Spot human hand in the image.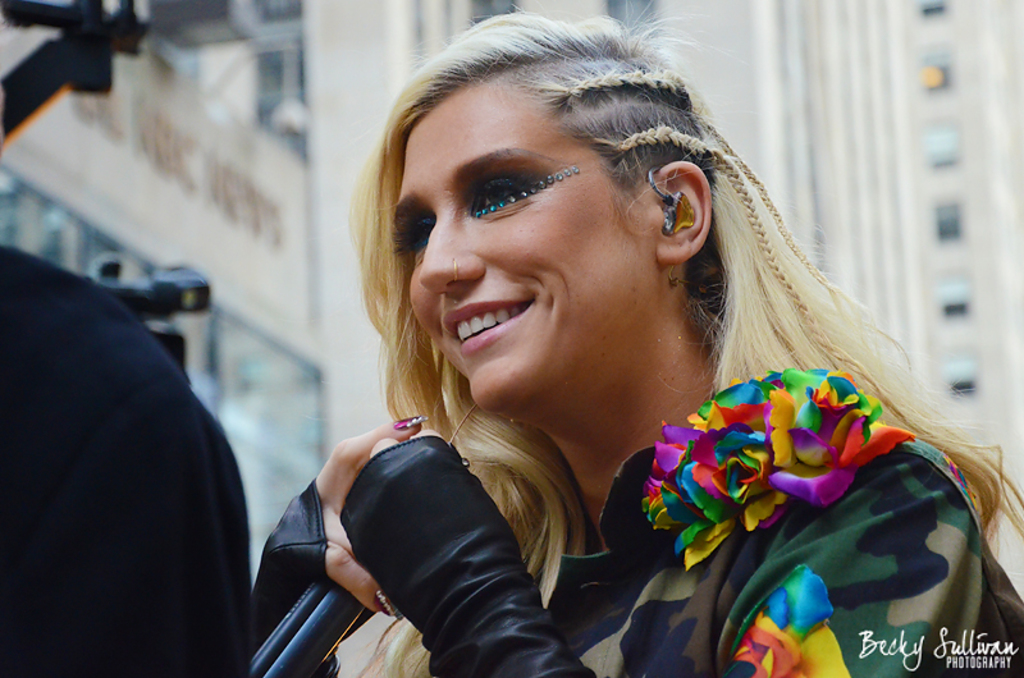
human hand found at {"x1": 356, "y1": 422, "x2": 447, "y2": 476}.
